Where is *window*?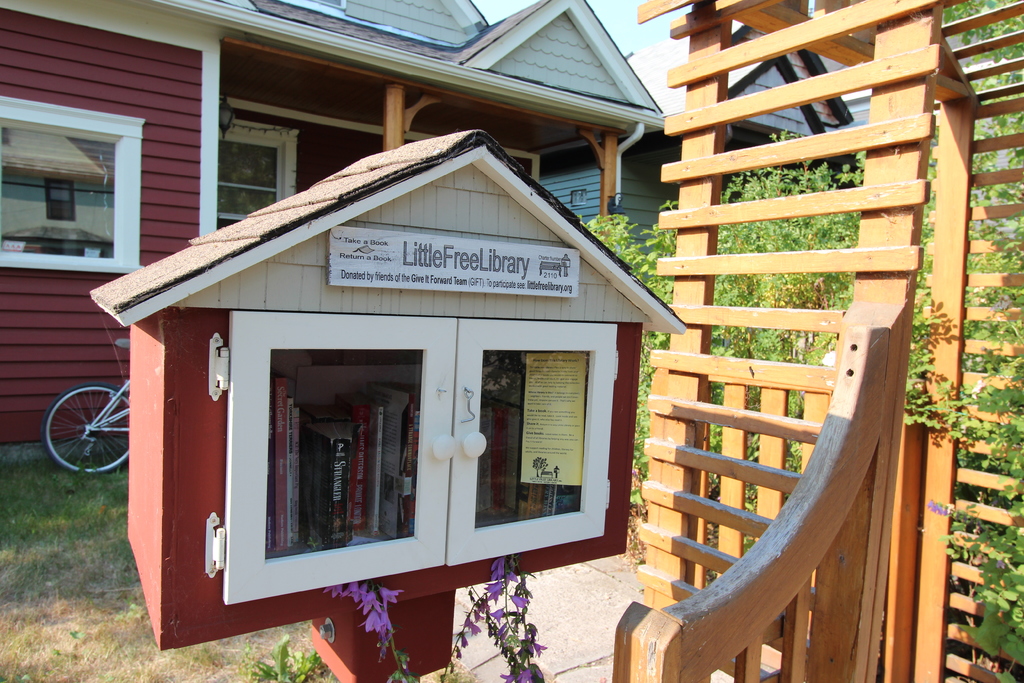
<bbox>8, 94, 138, 271</bbox>.
